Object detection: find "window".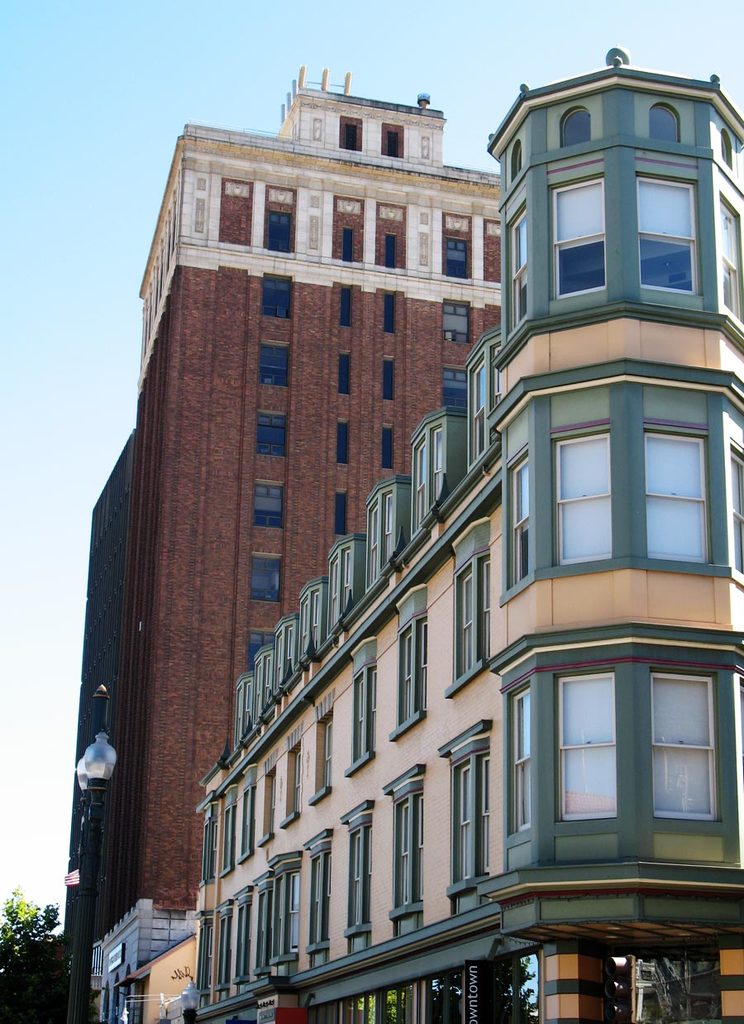
bbox(365, 494, 393, 585).
